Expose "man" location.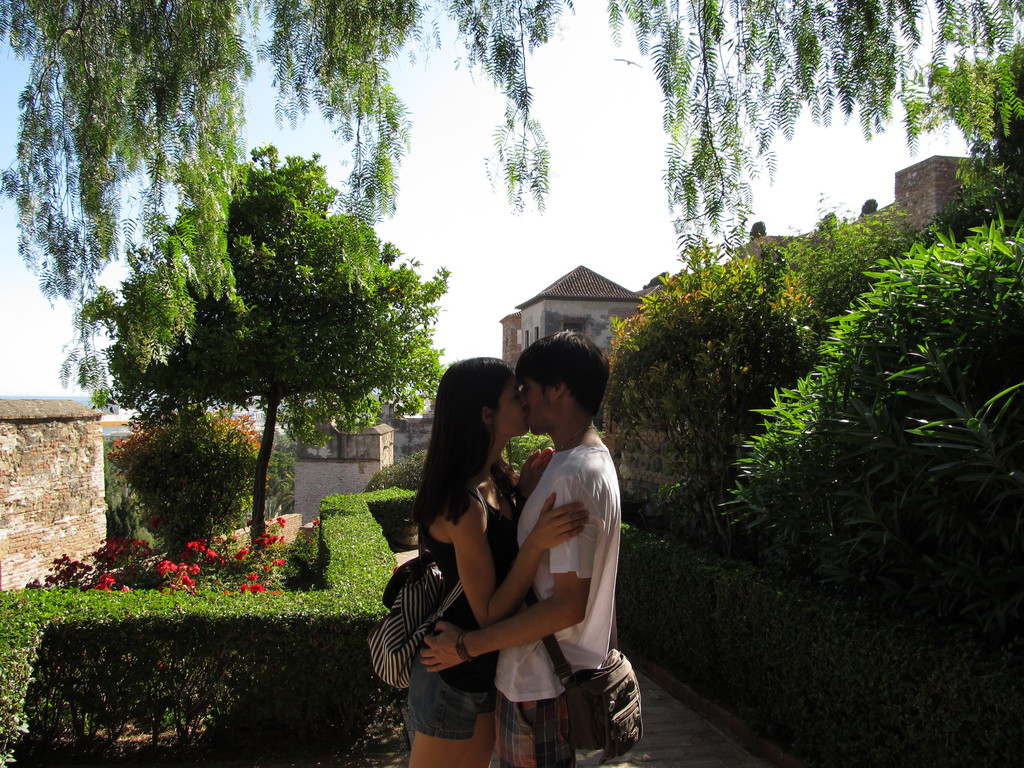
Exposed at bbox=(491, 336, 633, 733).
